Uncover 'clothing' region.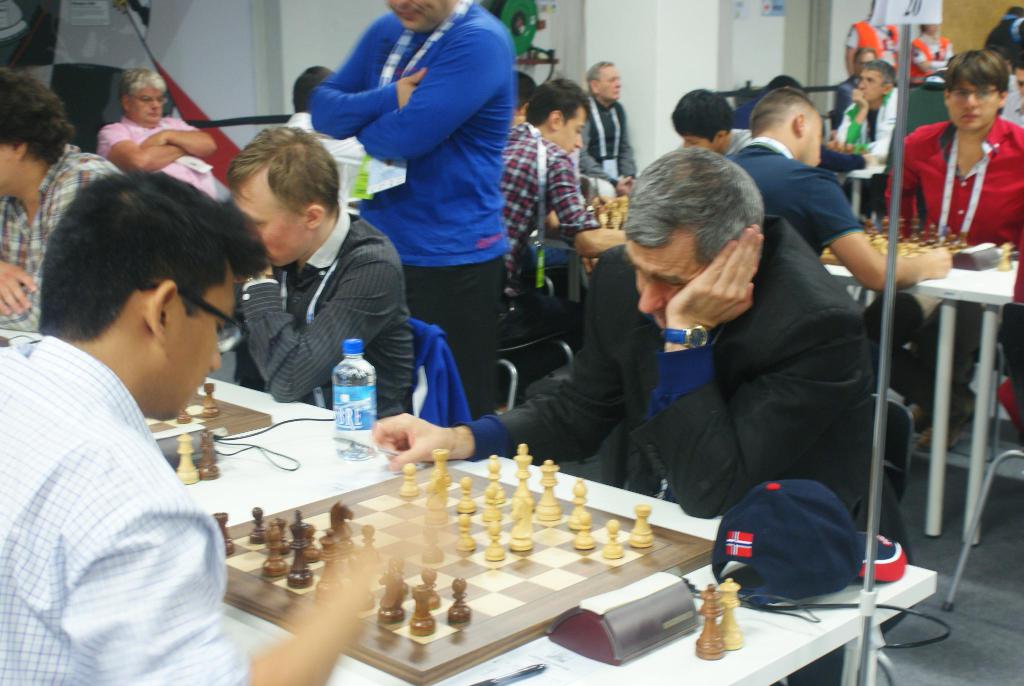
Uncovered: <region>721, 136, 856, 261</region>.
